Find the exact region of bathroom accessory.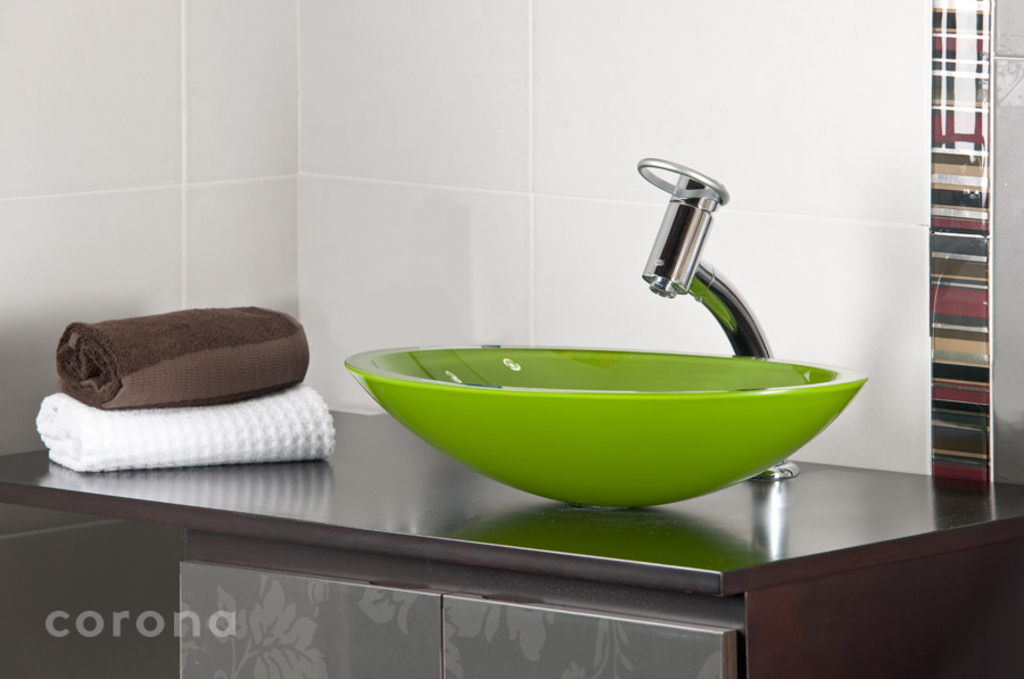
Exact region: [left=637, top=156, right=800, bottom=482].
